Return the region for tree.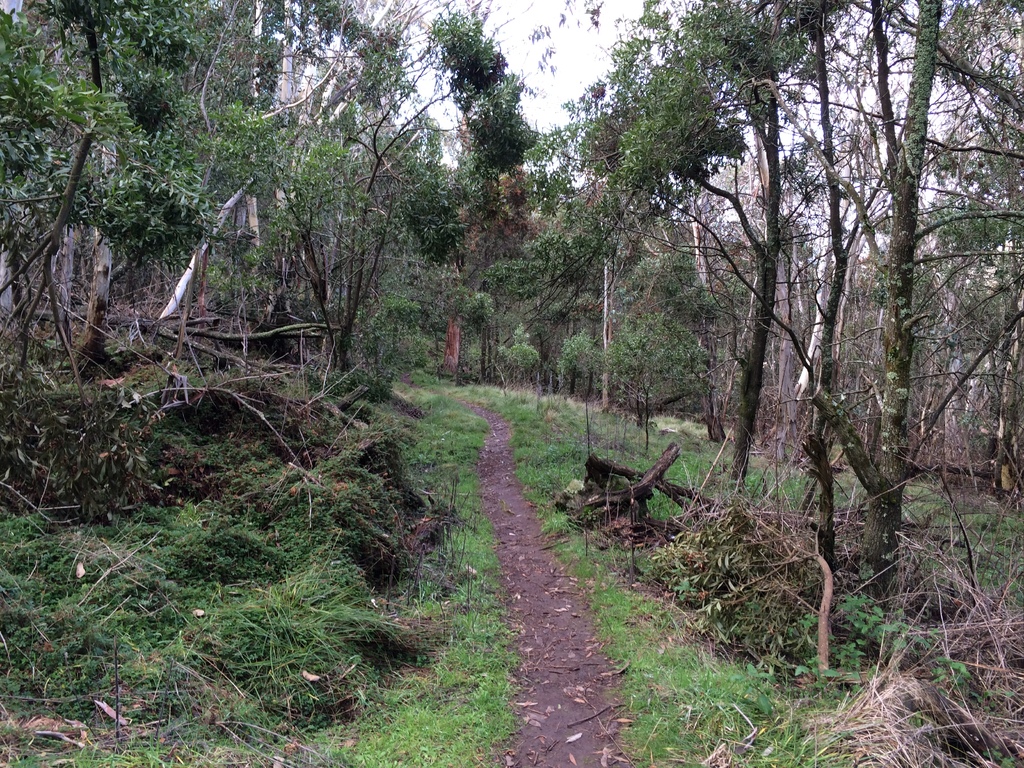
(0,0,132,404).
